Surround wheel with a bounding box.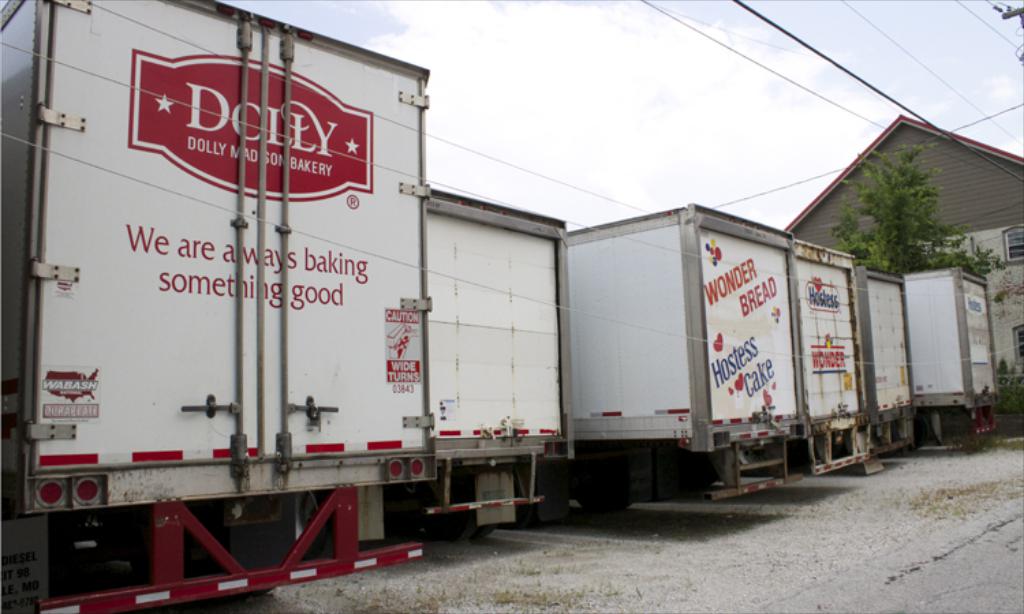
{"x1": 580, "y1": 494, "x2": 639, "y2": 512}.
